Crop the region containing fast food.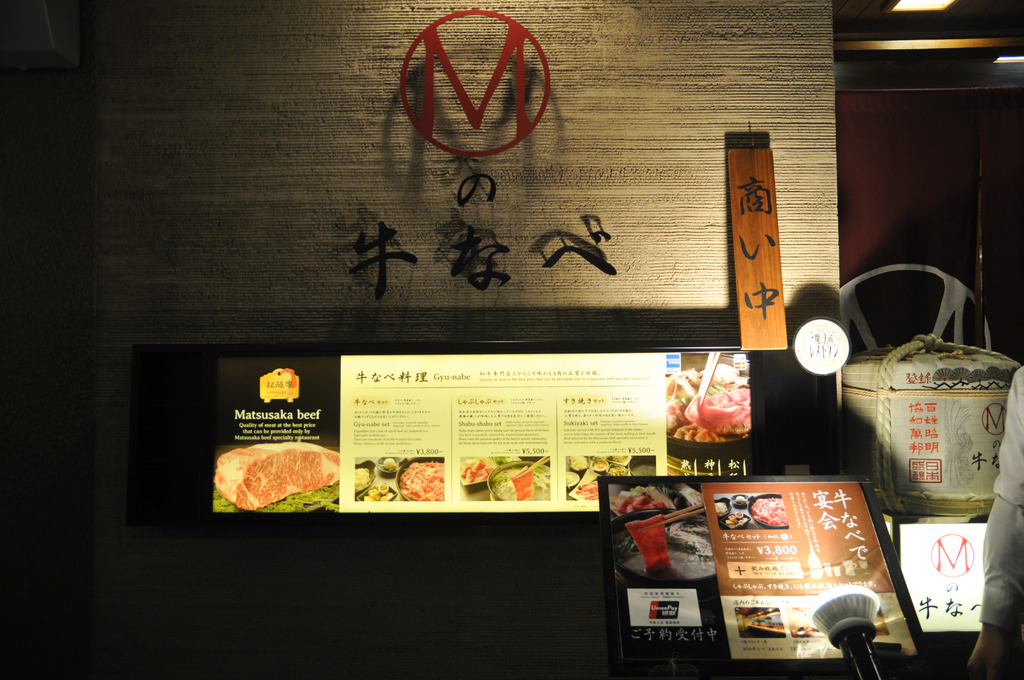
Crop region: crop(399, 457, 445, 501).
